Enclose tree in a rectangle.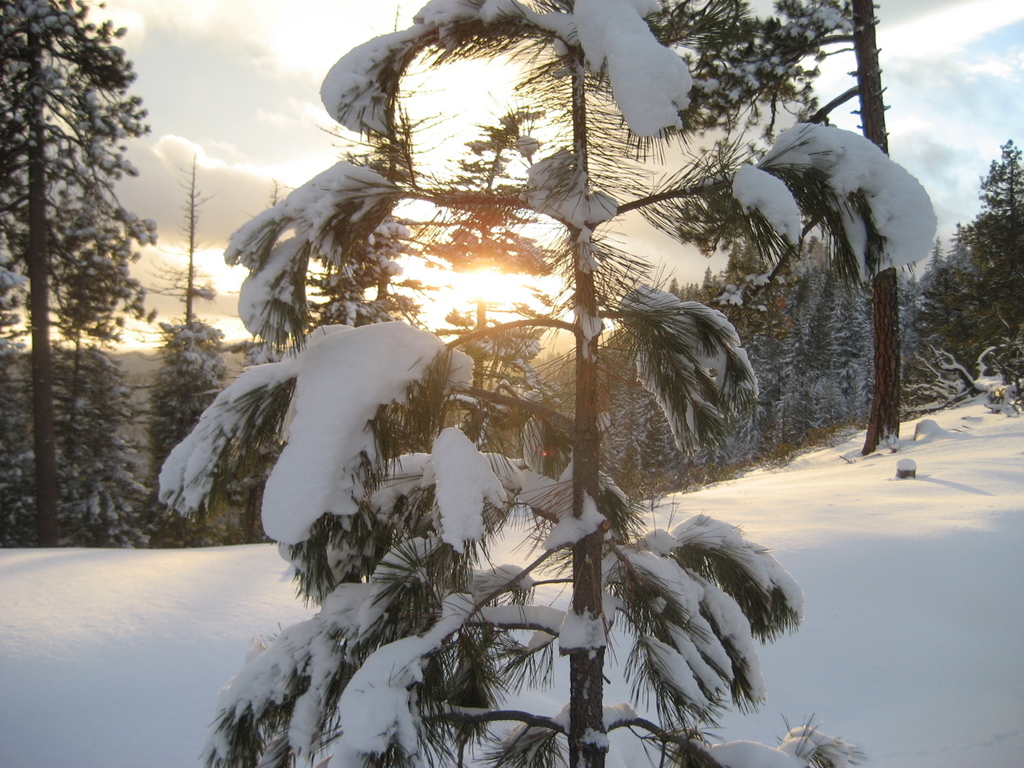
<bbox>170, 0, 885, 767</bbox>.
